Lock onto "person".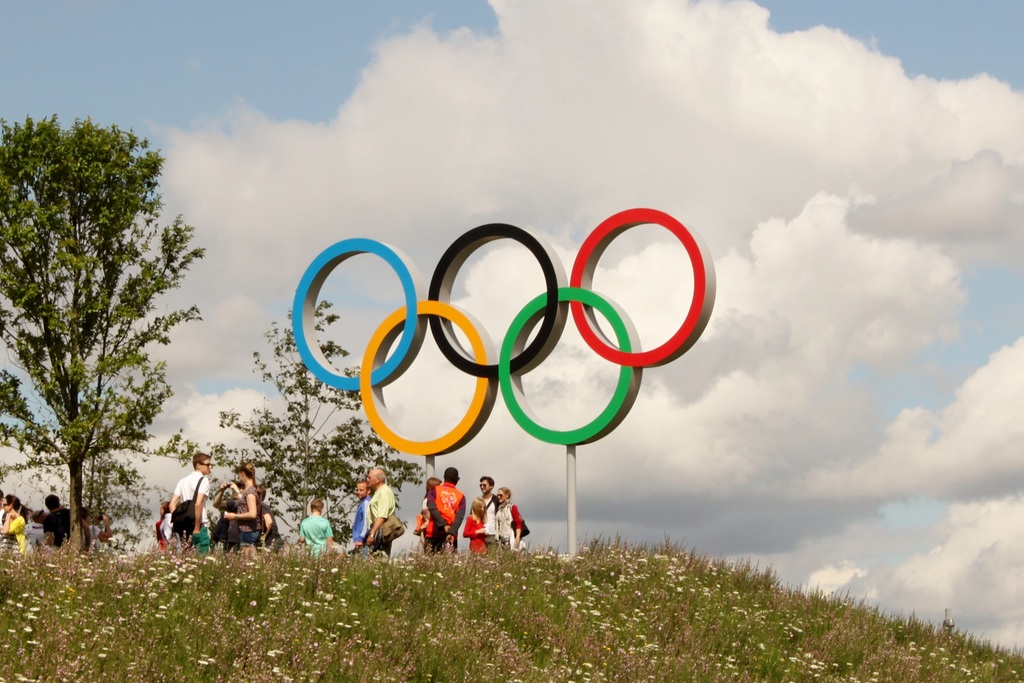
Locked: {"x1": 302, "y1": 496, "x2": 332, "y2": 550}.
